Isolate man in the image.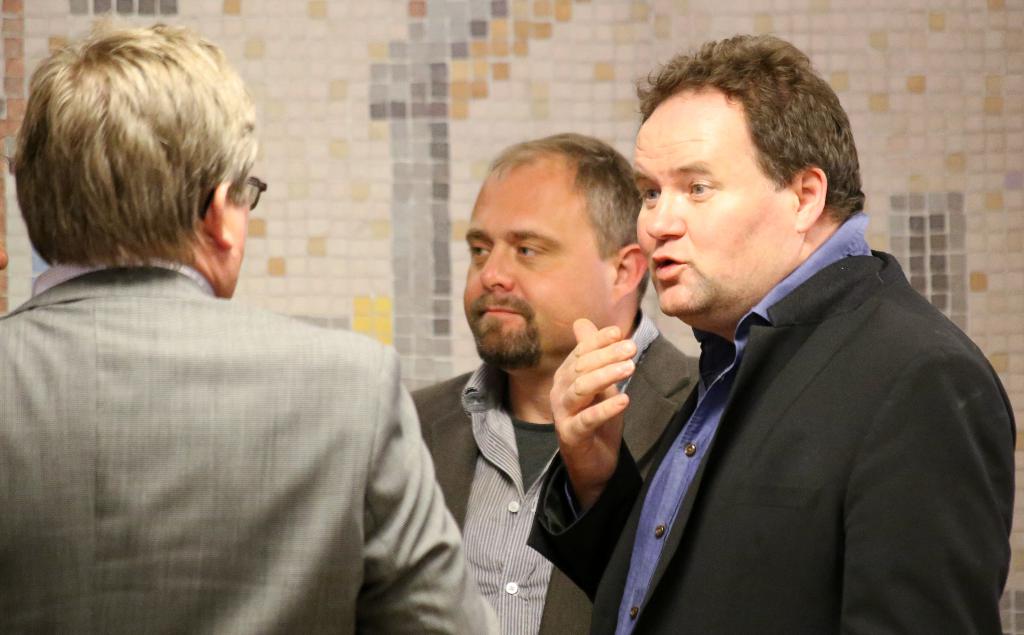
Isolated region: {"x1": 0, "y1": 29, "x2": 500, "y2": 634}.
